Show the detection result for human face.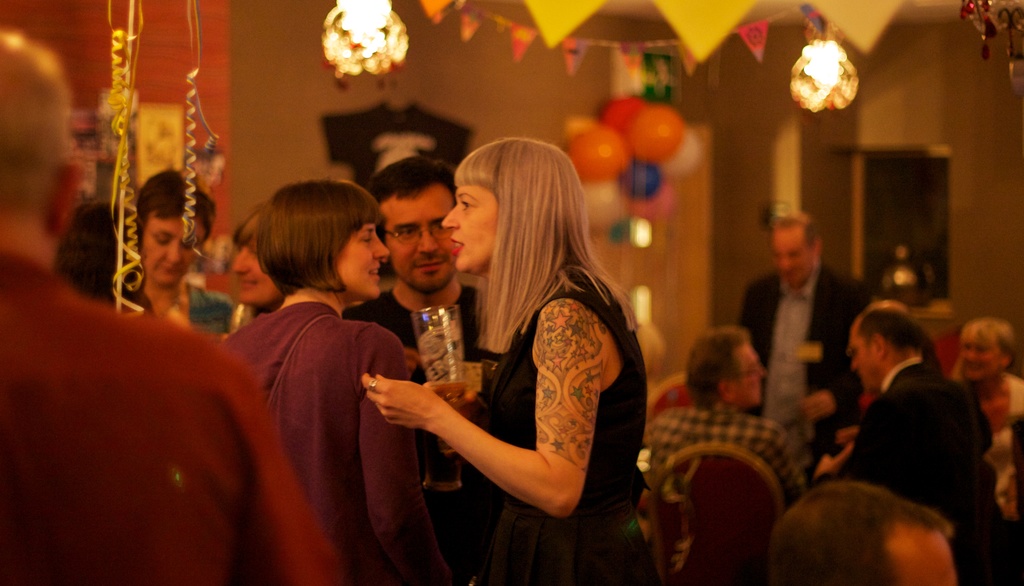
x1=378 y1=188 x2=456 y2=298.
